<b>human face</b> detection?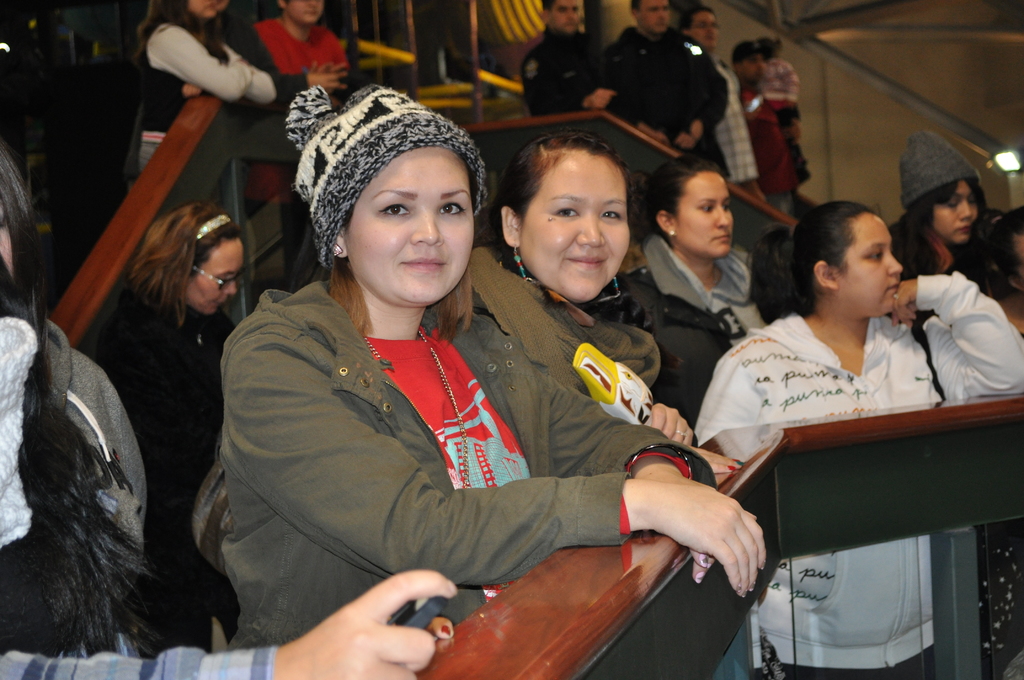
region(934, 180, 979, 239)
